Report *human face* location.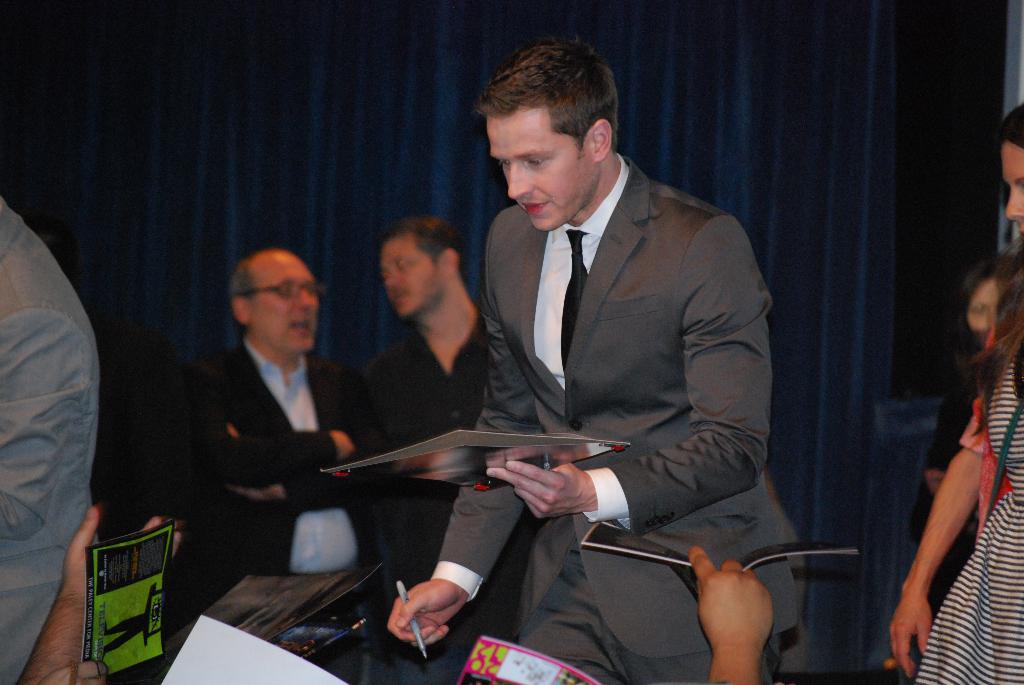
Report: x1=253 y1=260 x2=319 y2=352.
